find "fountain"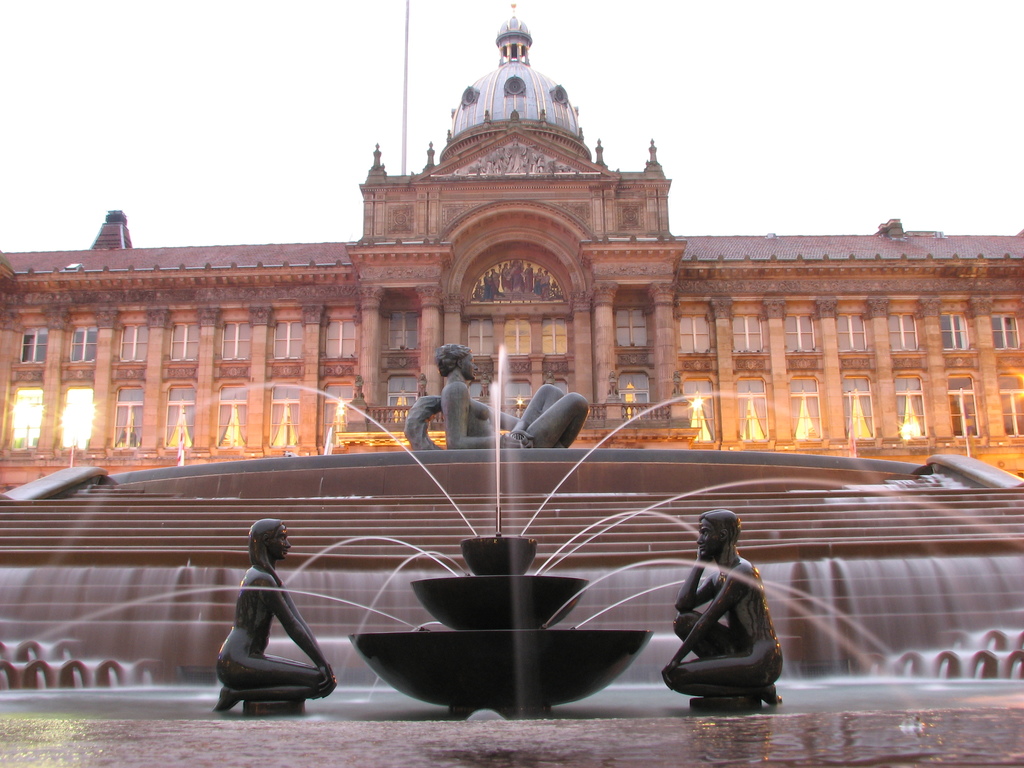
bbox=[35, 191, 943, 696]
